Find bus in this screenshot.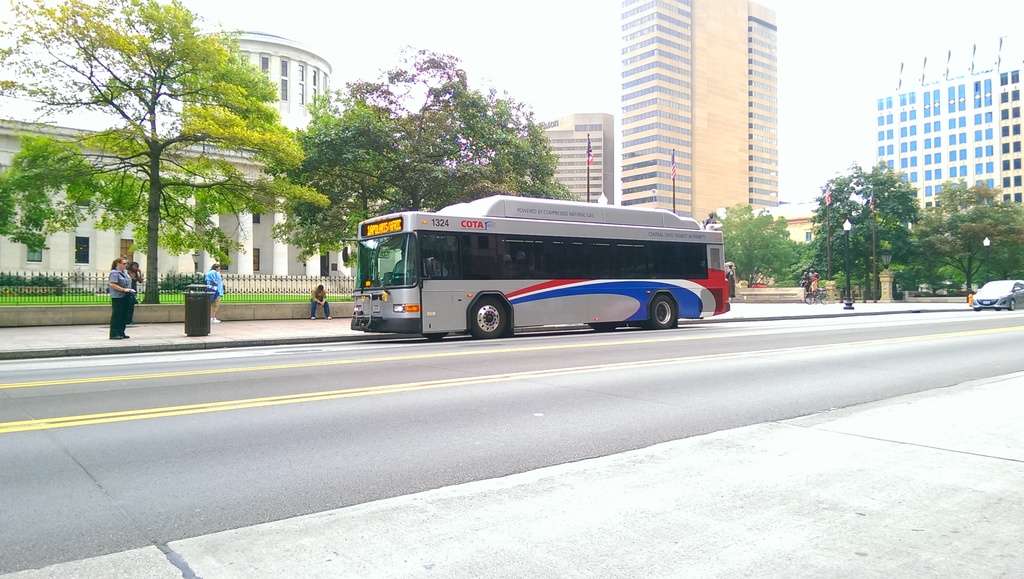
The bounding box for bus is 348, 190, 735, 336.
